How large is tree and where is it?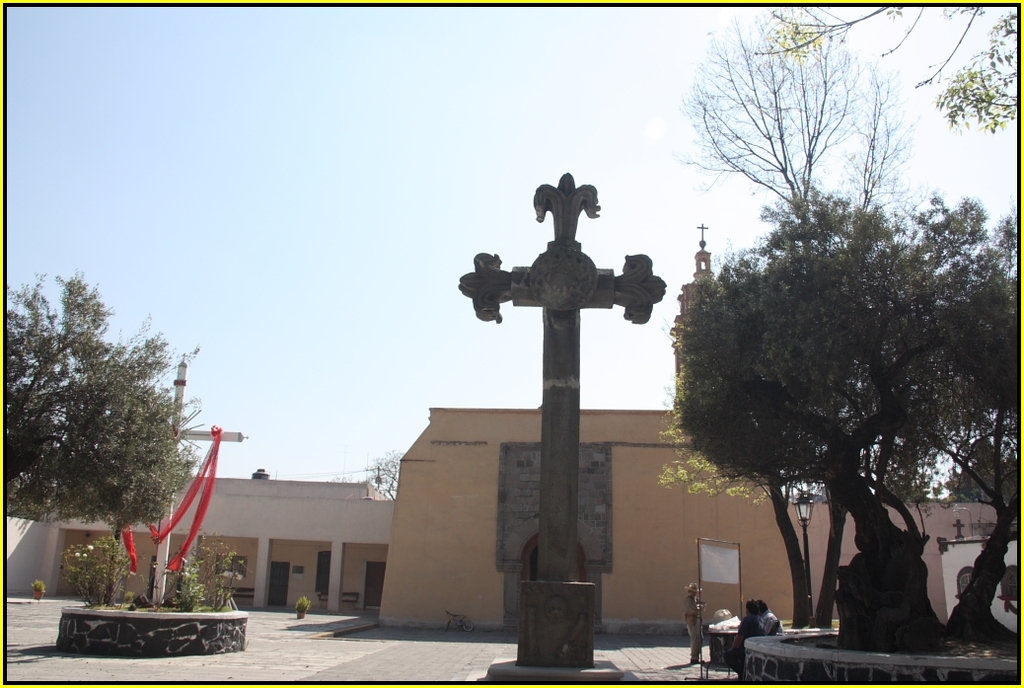
Bounding box: detection(881, 193, 1023, 641).
